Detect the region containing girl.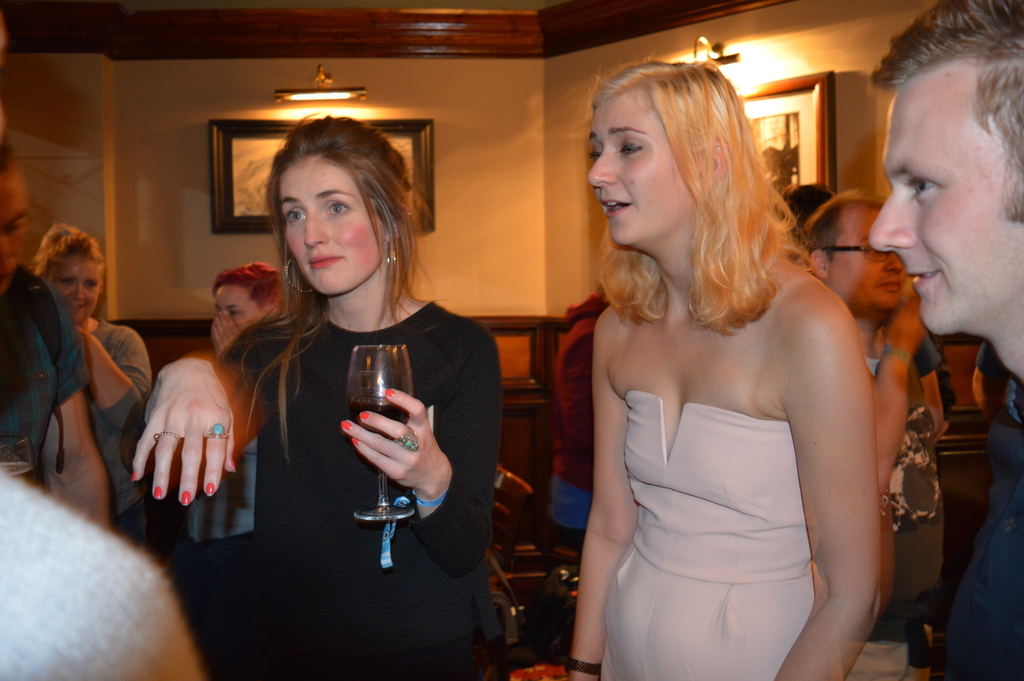
(left=34, top=221, right=153, bottom=537).
